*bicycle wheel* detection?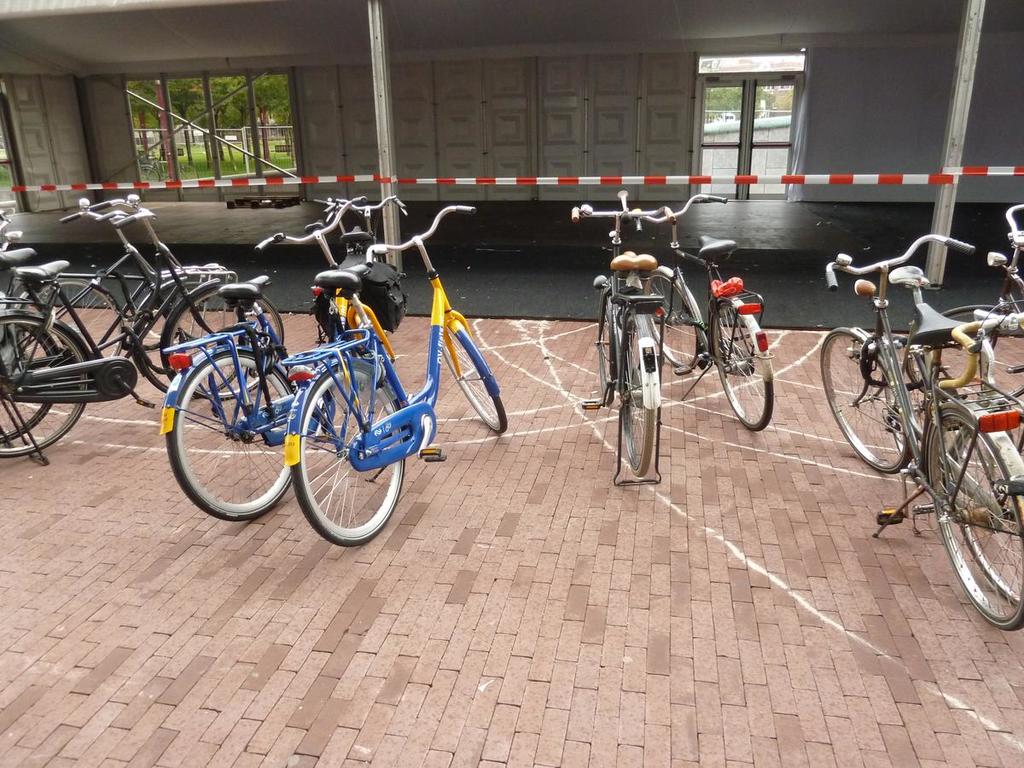
(x1=594, y1=296, x2=616, y2=403)
